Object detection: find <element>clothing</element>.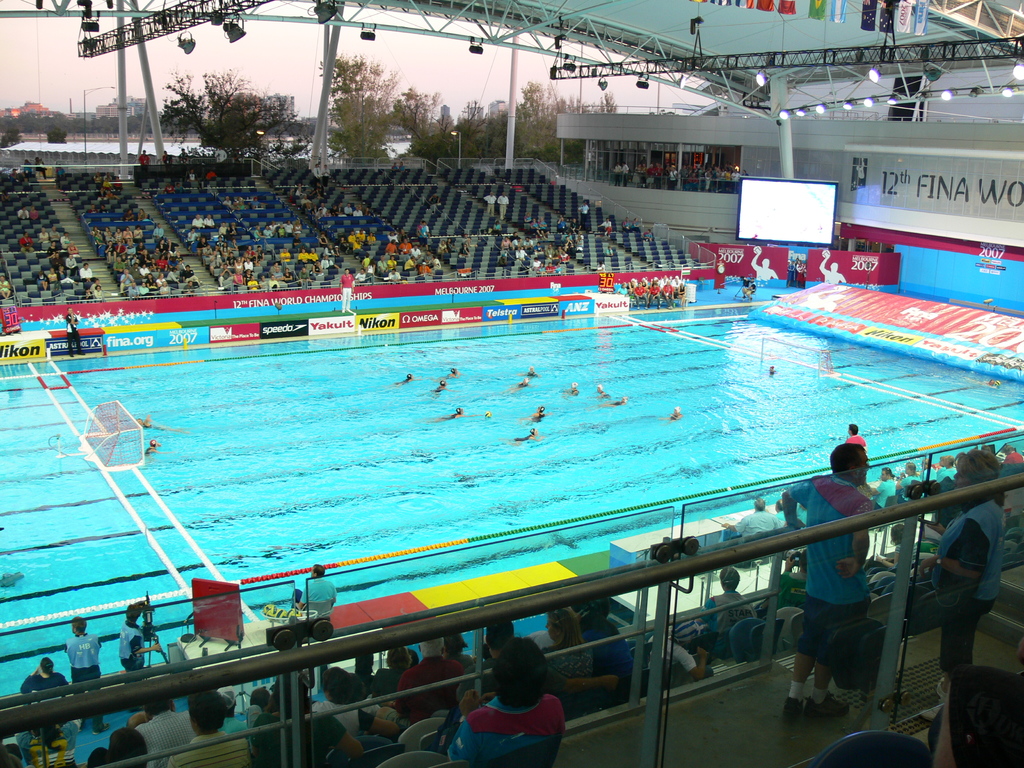
x1=395 y1=651 x2=477 y2=724.
